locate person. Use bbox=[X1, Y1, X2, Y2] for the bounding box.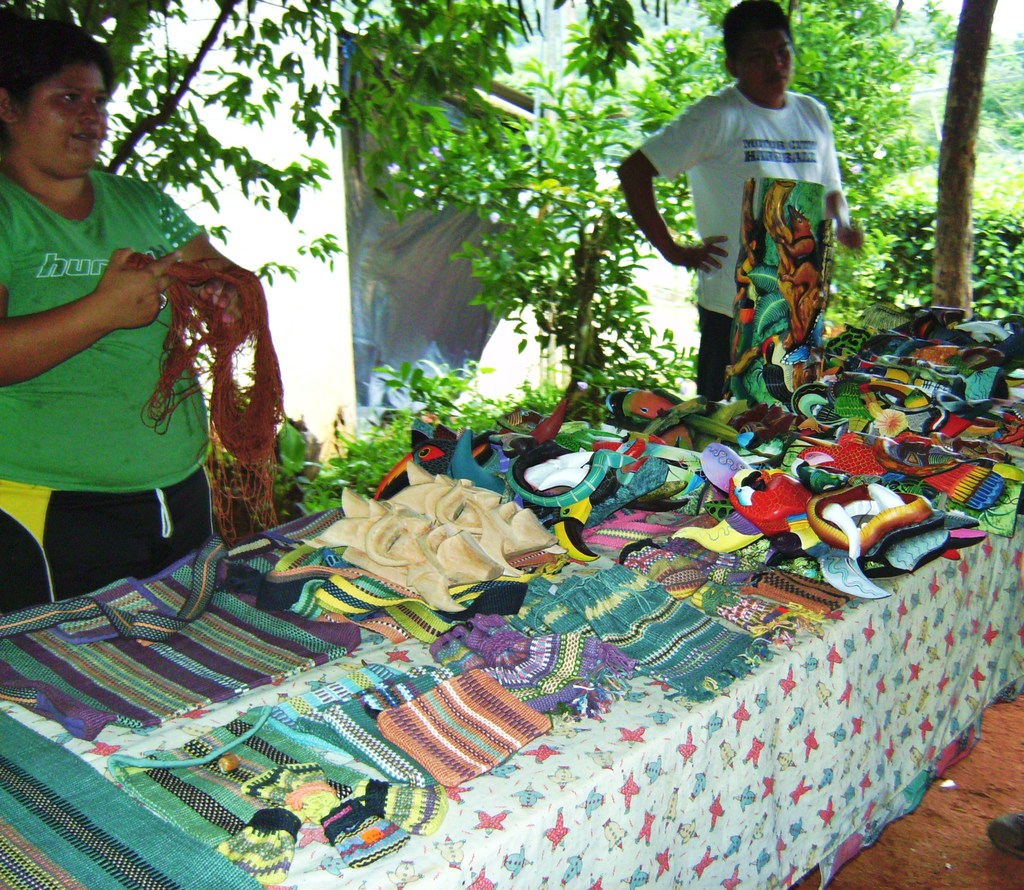
bbox=[618, 1, 864, 396].
